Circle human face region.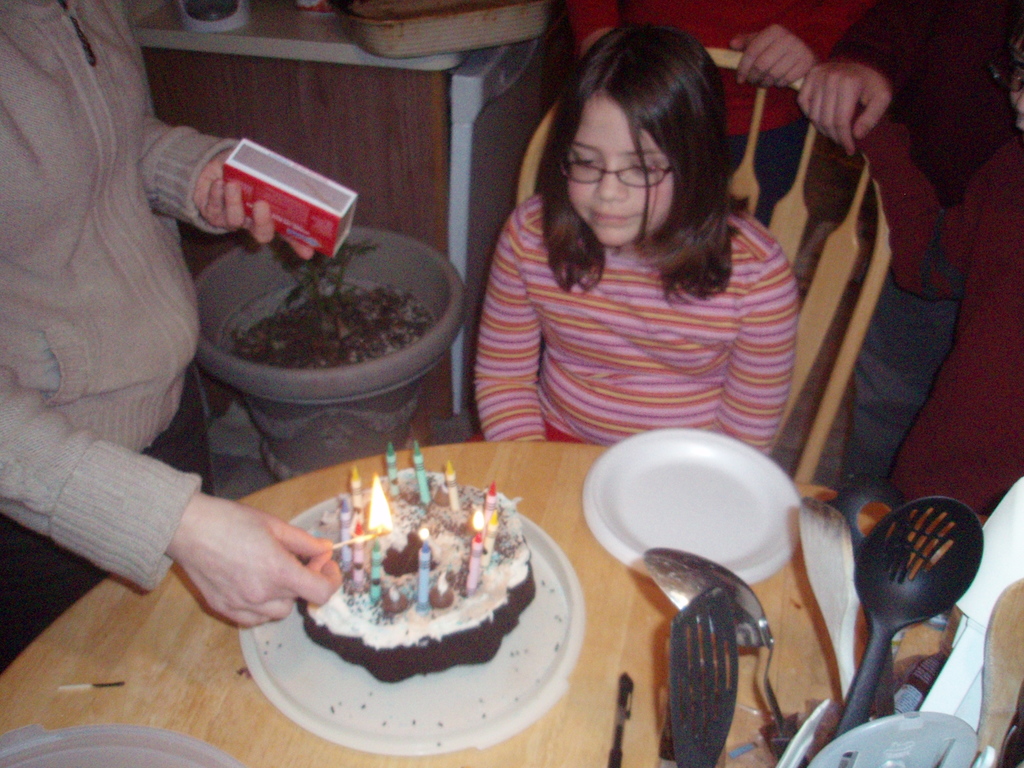
Region: pyautogui.locateOnScreen(566, 90, 675, 248).
